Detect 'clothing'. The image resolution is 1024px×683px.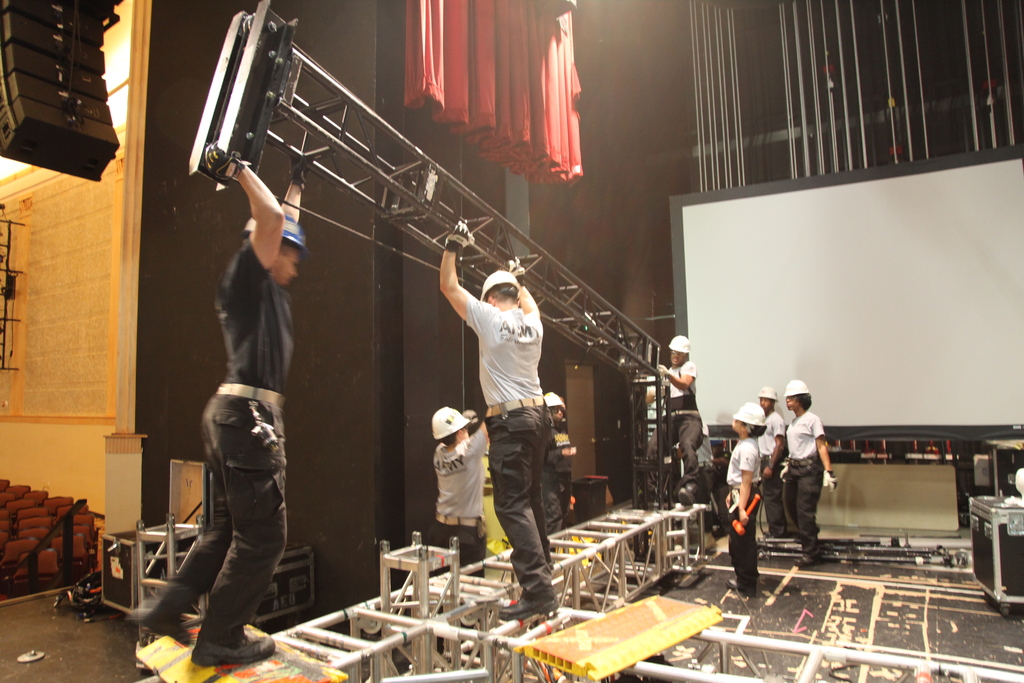
[x1=152, y1=238, x2=293, y2=648].
